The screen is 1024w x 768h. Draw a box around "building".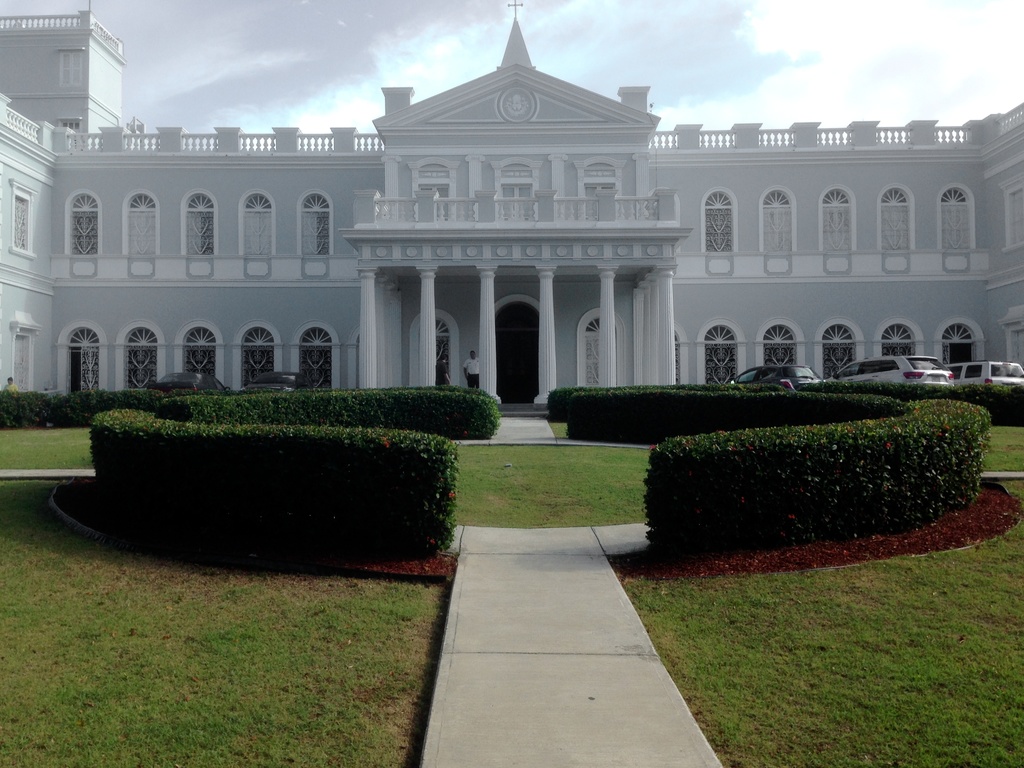
l=0, t=0, r=1023, b=399.
